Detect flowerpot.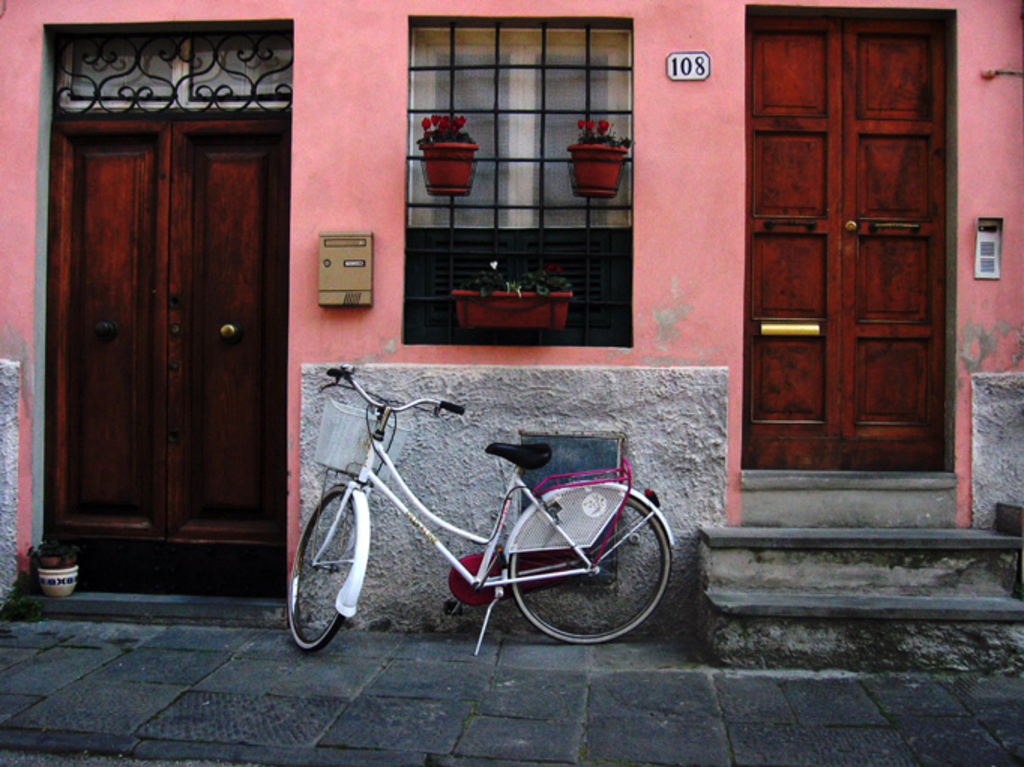
Detected at {"left": 38, "top": 564, "right": 80, "bottom": 599}.
